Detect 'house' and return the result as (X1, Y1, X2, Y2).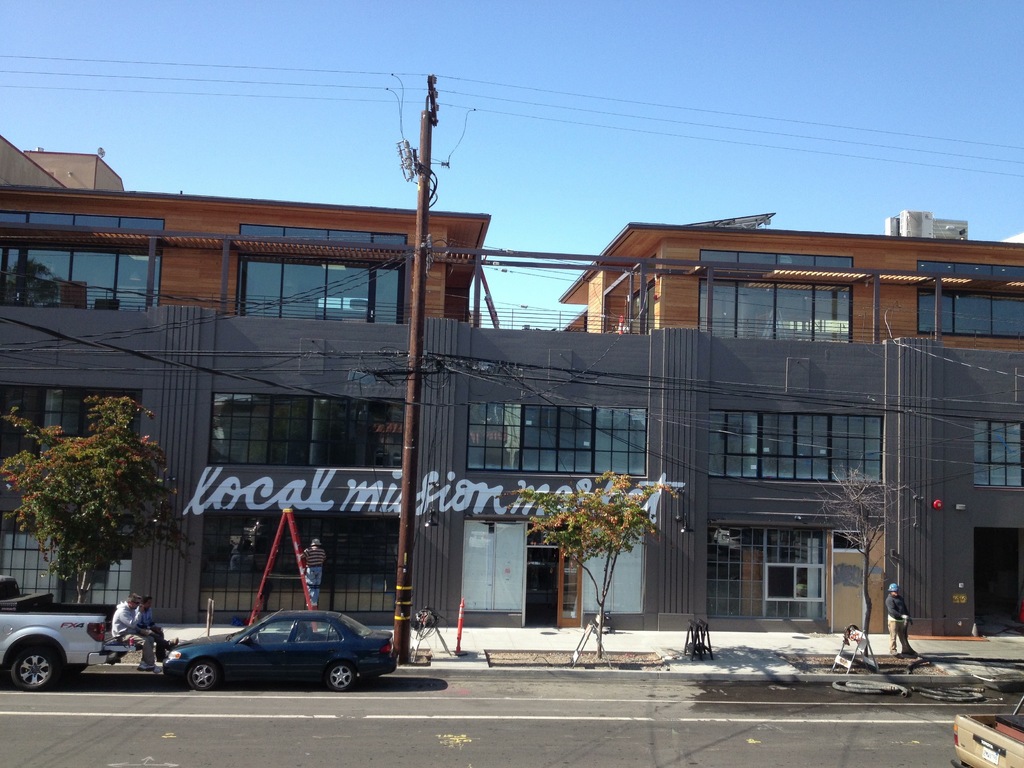
(561, 203, 1023, 344).
